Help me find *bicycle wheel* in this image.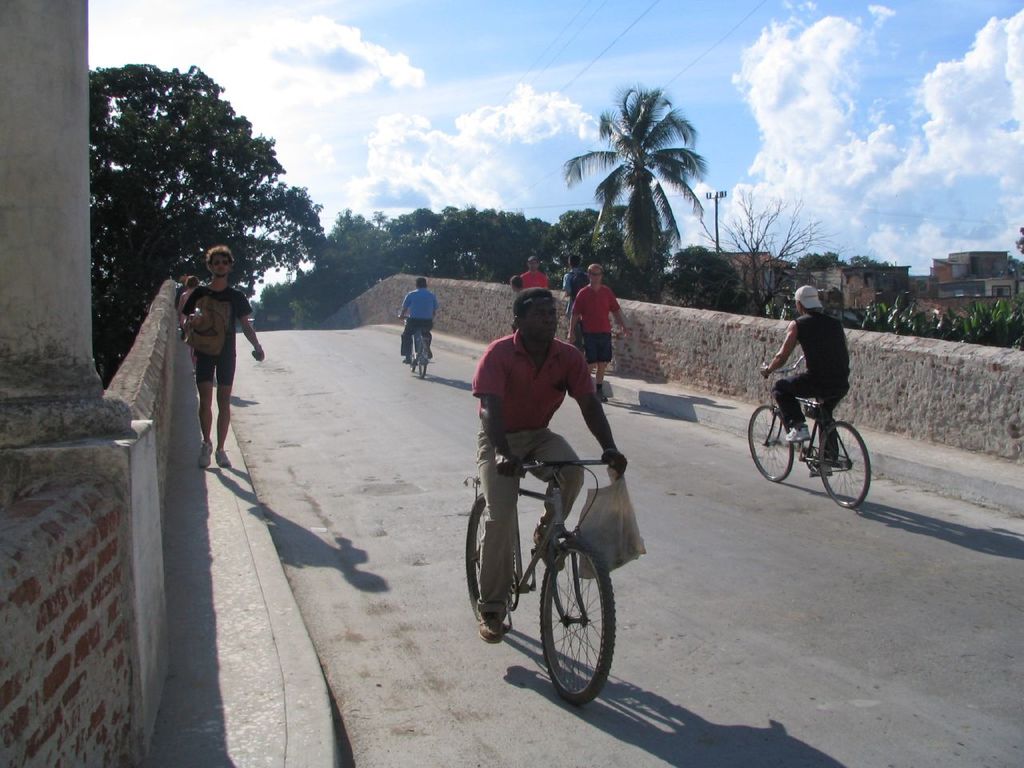
Found it: 410, 330, 418, 368.
